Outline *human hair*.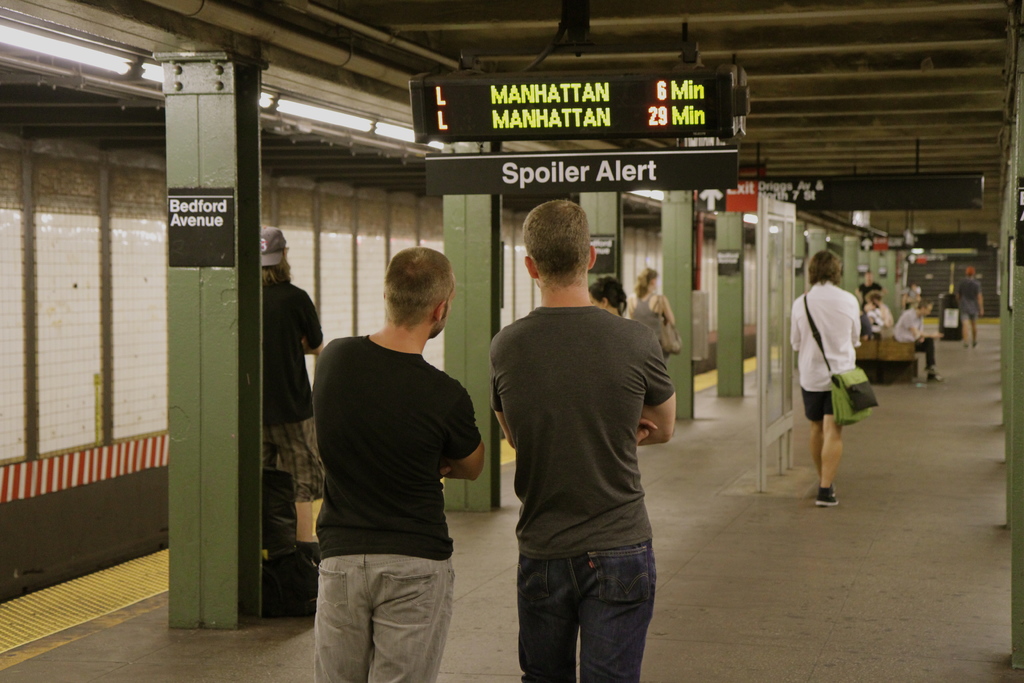
Outline: bbox(588, 272, 627, 315).
